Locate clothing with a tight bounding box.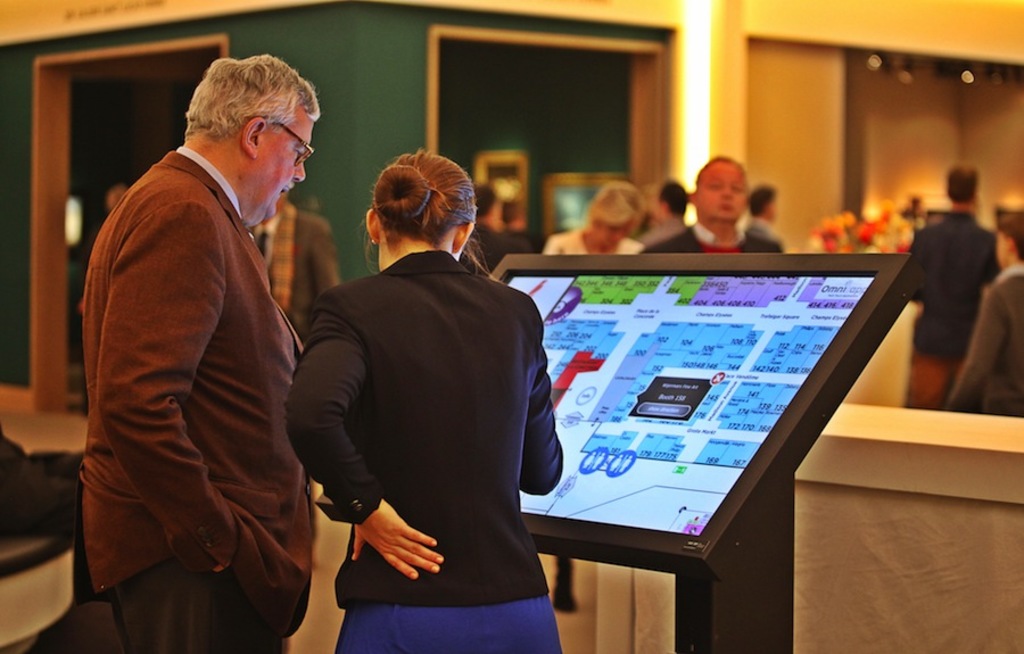
bbox=(281, 246, 563, 653).
